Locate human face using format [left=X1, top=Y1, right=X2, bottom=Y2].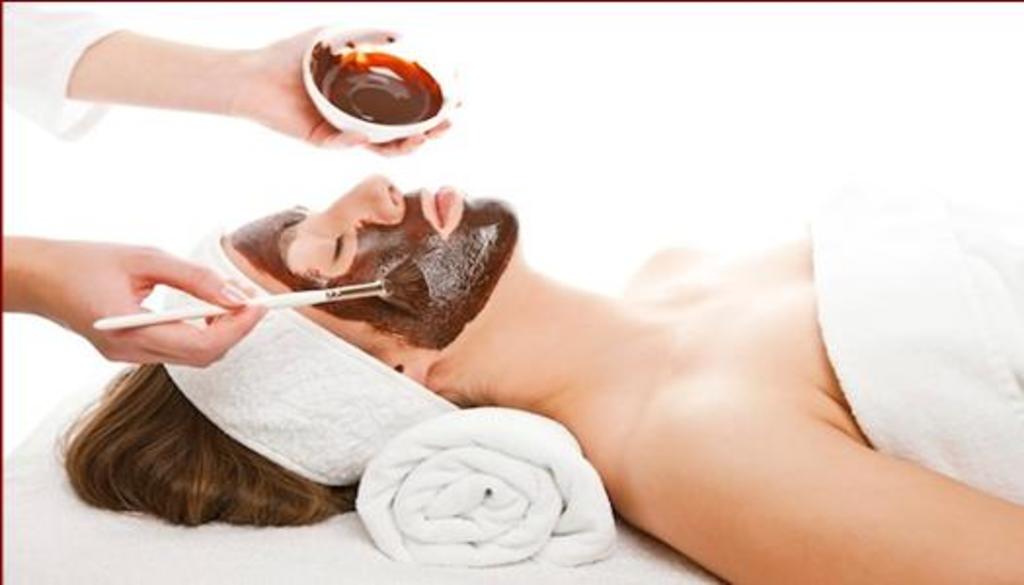
[left=224, top=176, right=509, bottom=347].
